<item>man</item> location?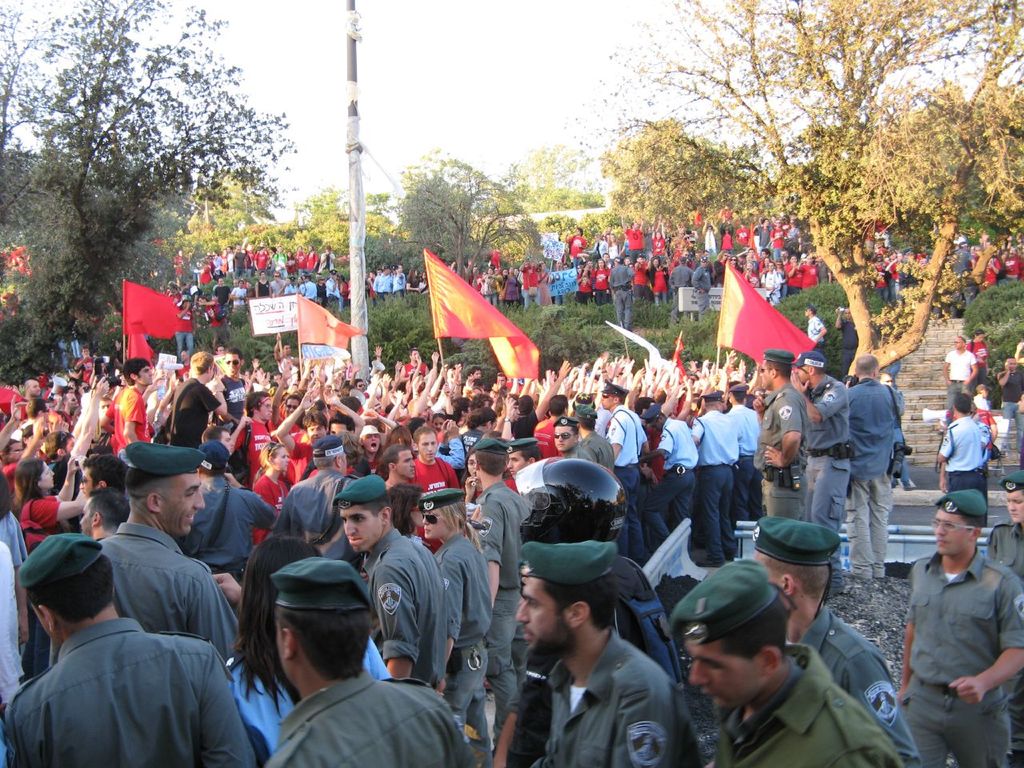
l=900, t=482, r=1013, b=746
